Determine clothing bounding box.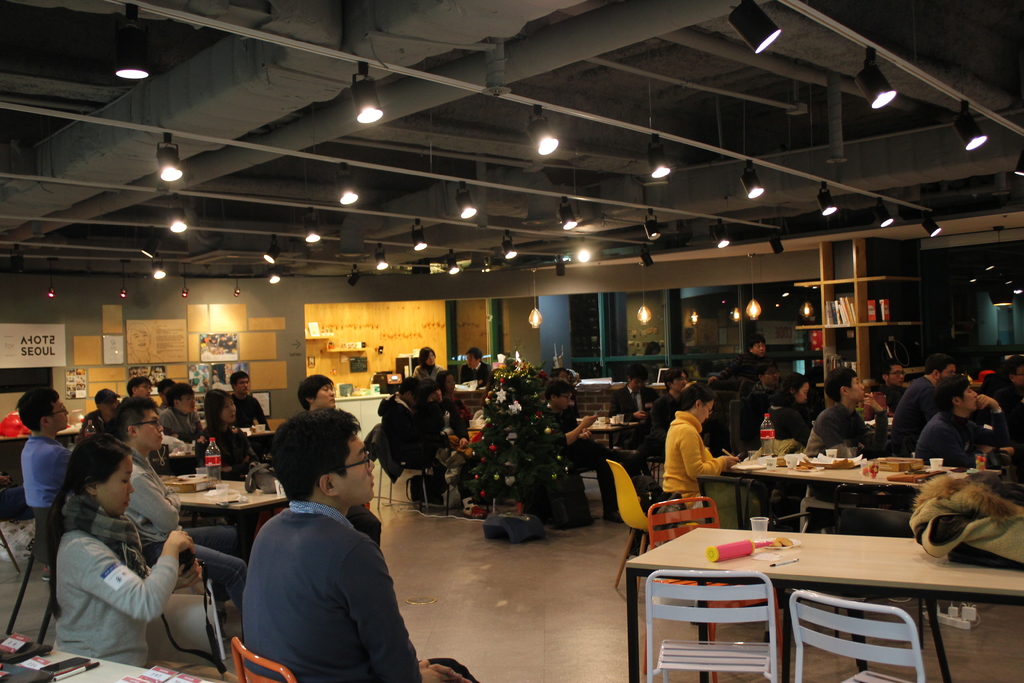
Determined: select_region(158, 406, 211, 443).
